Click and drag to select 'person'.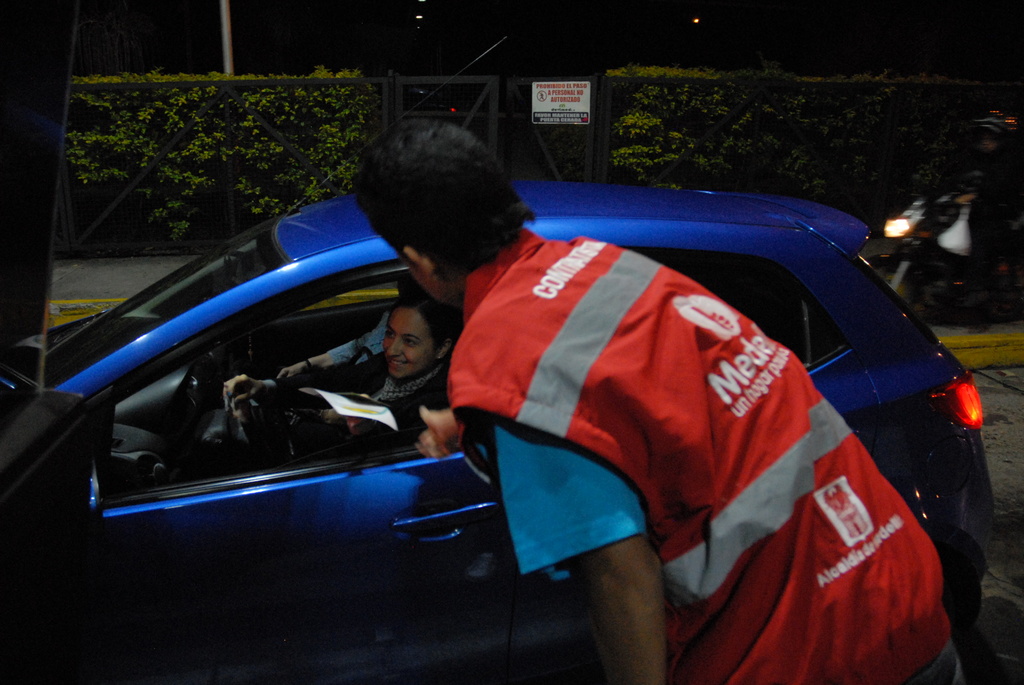
Selection: <region>216, 295, 465, 455</region>.
